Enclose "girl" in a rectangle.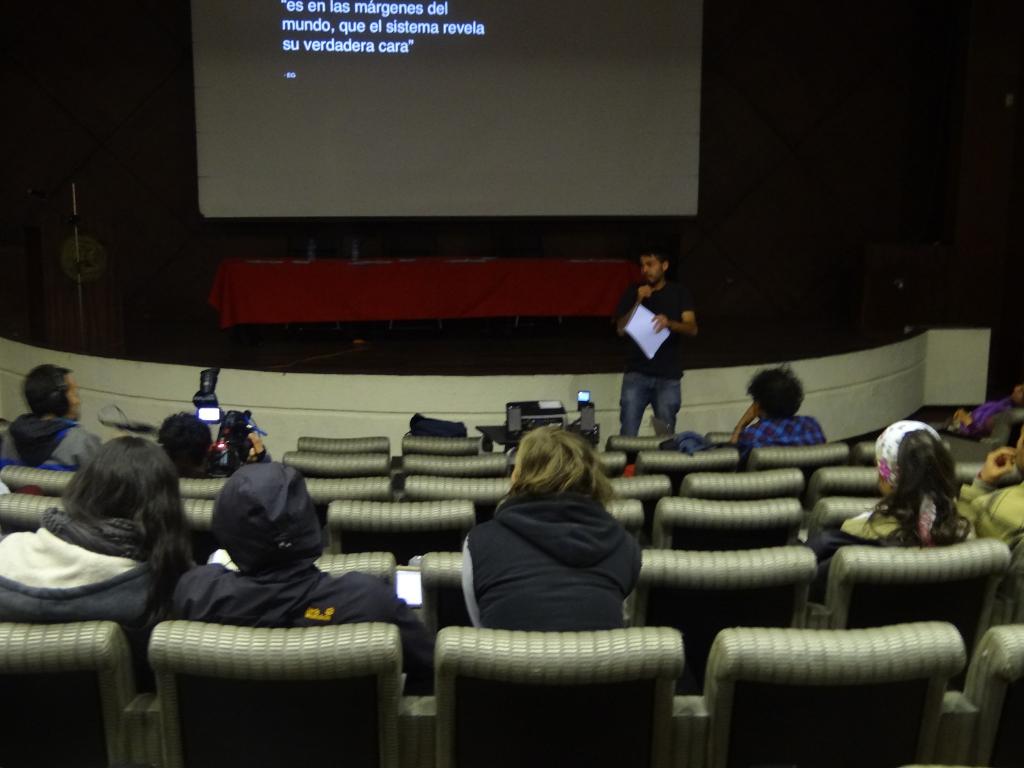
[461, 417, 639, 641].
